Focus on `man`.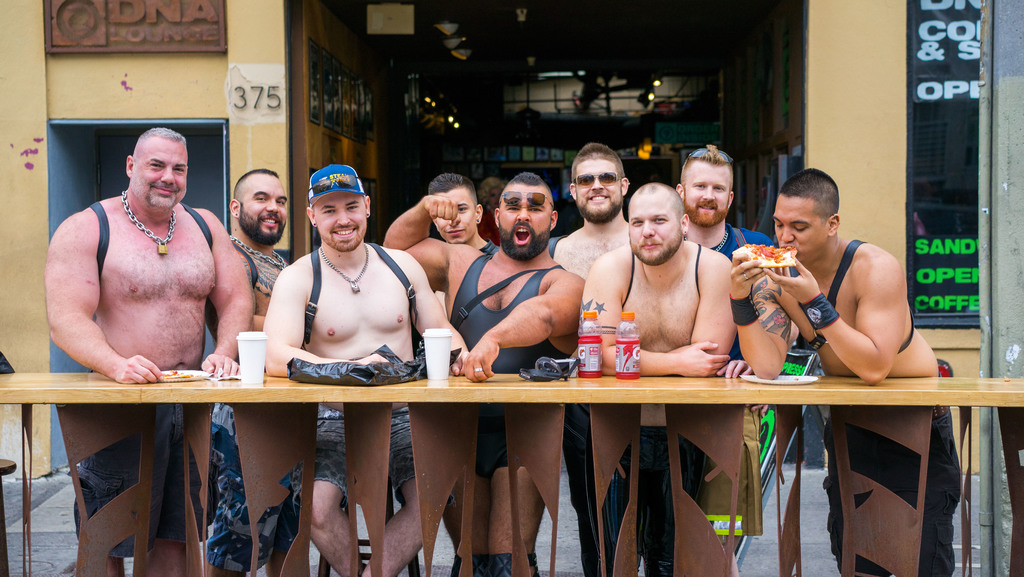
Focused at 383 172 588 576.
